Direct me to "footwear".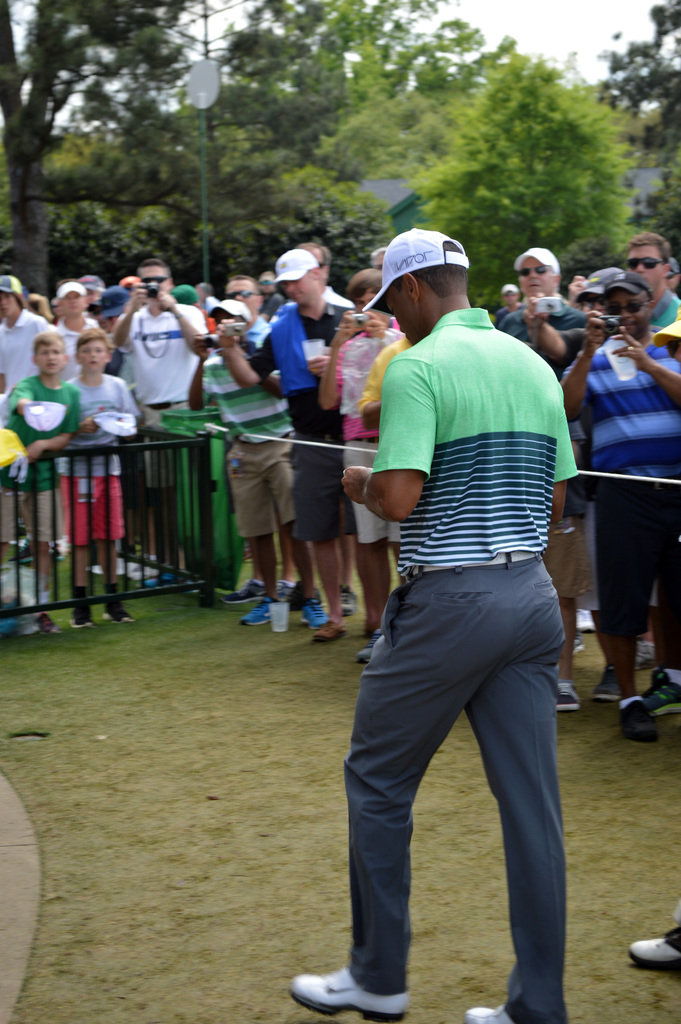
Direction: <region>274, 584, 288, 601</region>.
